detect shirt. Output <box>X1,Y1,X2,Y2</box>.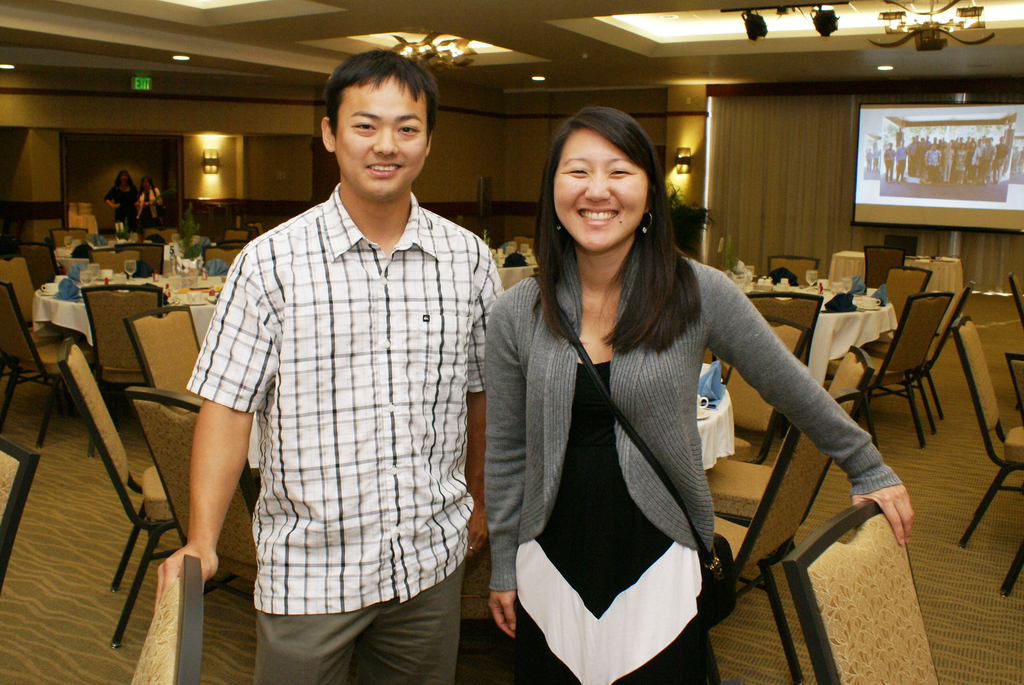
<box>188,177,508,617</box>.
